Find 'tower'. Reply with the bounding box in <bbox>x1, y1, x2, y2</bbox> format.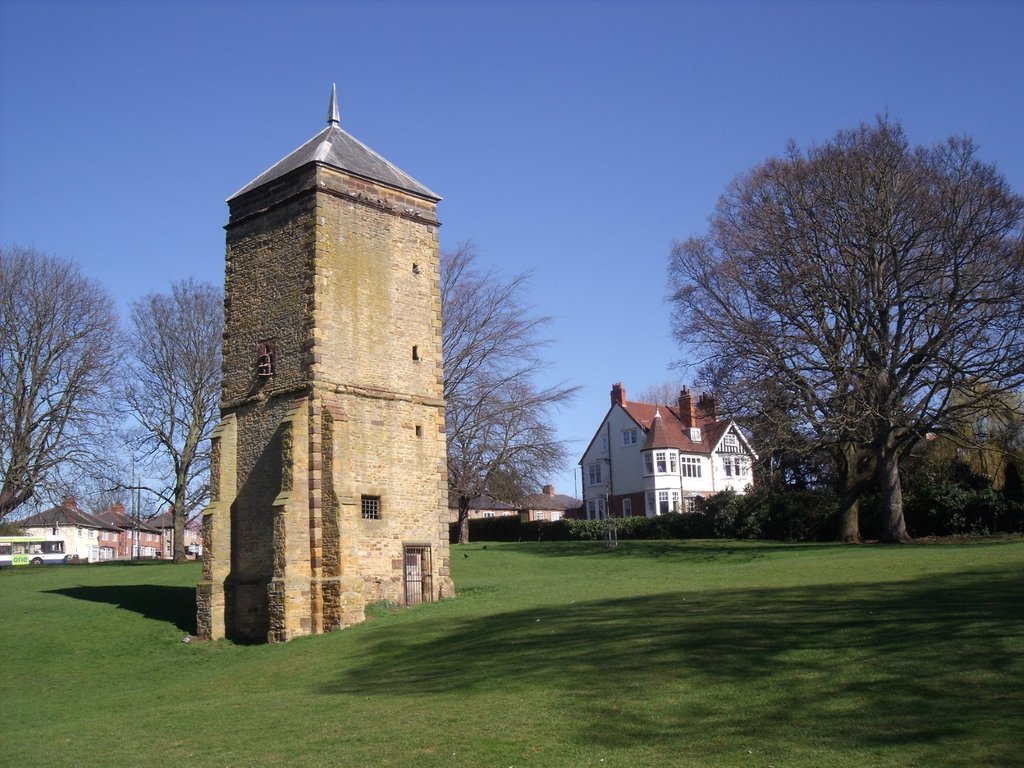
<bbox>188, 98, 472, 615</bbox>.
